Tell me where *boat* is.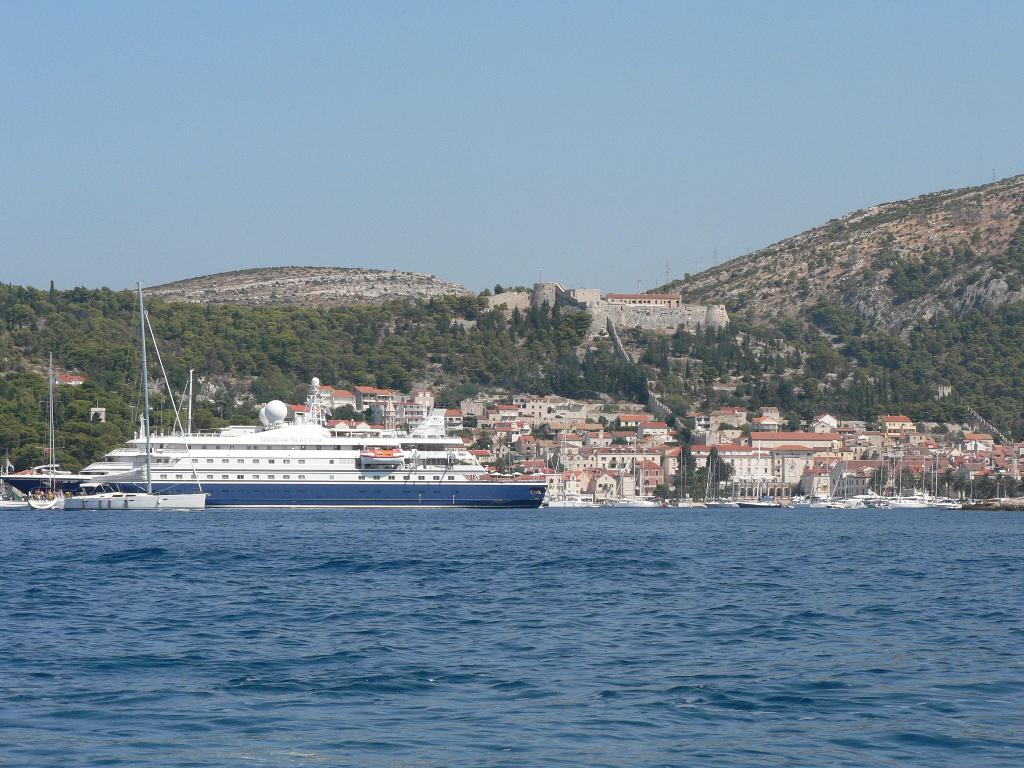
*boat* is at bbox=(21, 355, 63, 505).
